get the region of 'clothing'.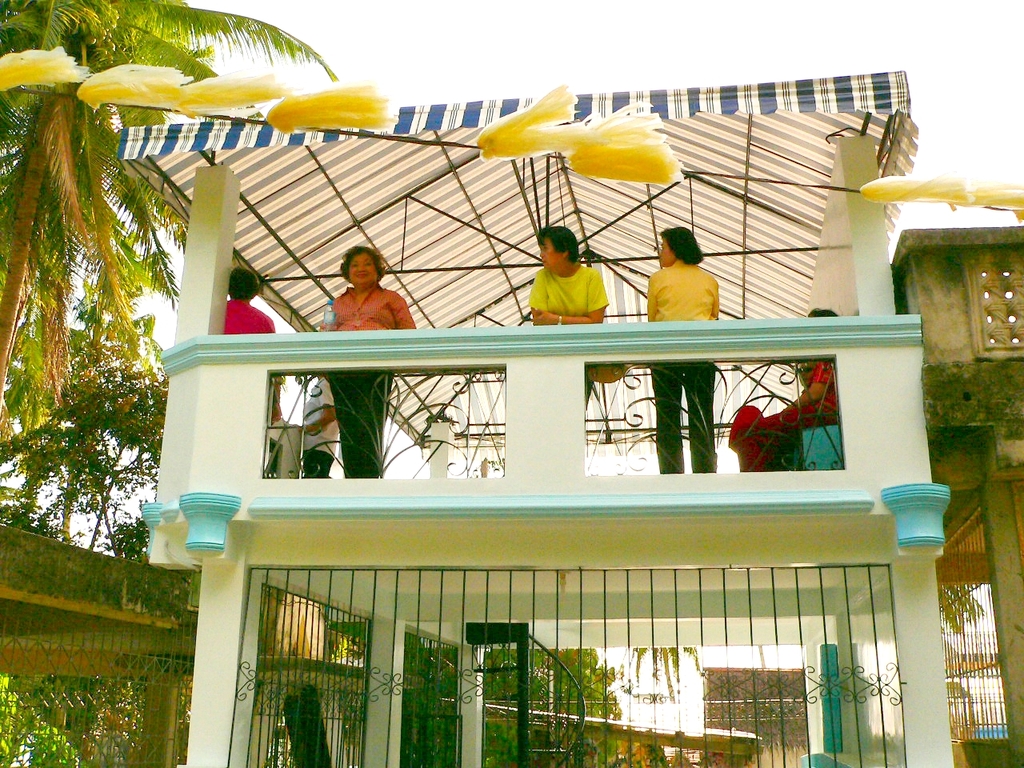
(x1=224, y1=296, x2=276, y2=382).
